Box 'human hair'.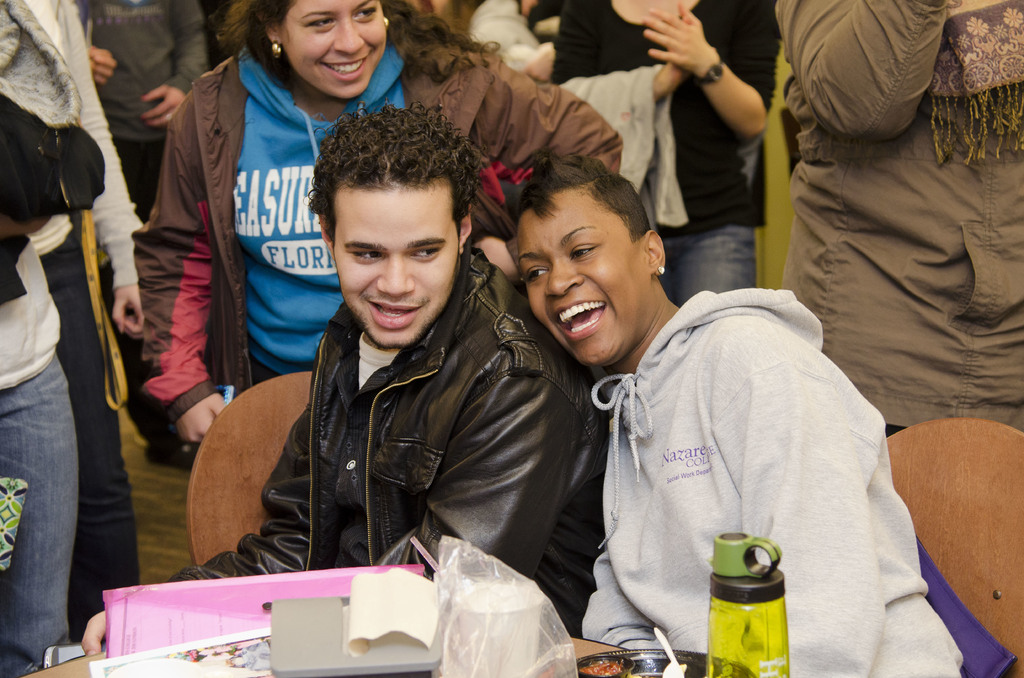
[left=221, top=0, right=509, bottom=85].
